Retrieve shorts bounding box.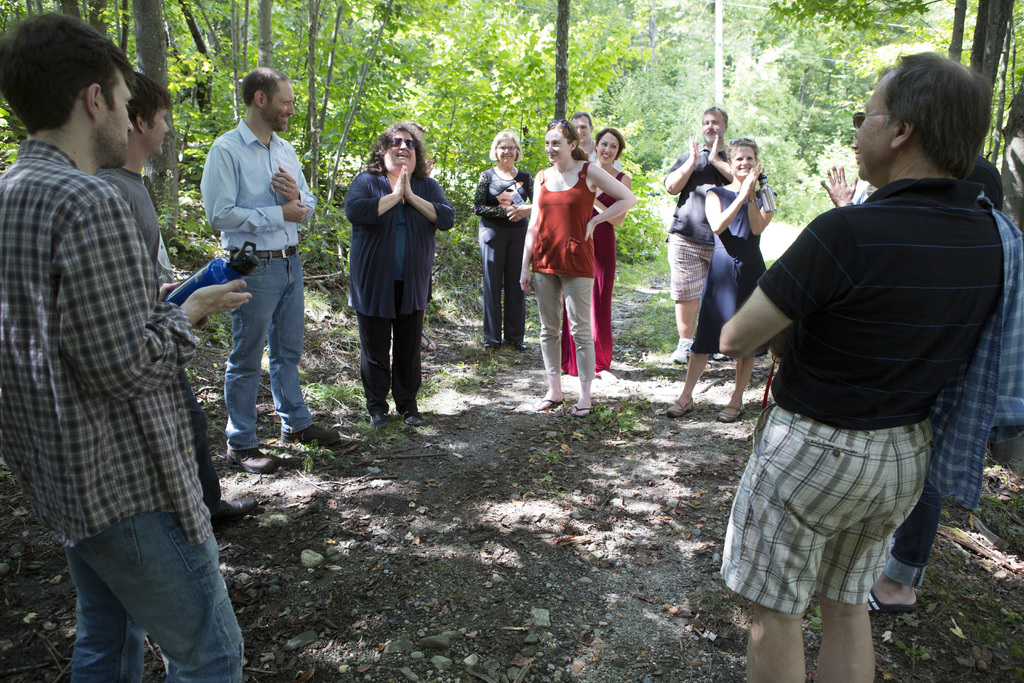
Bounding box: x1=666, y1=231, x2=714, y2=303.
